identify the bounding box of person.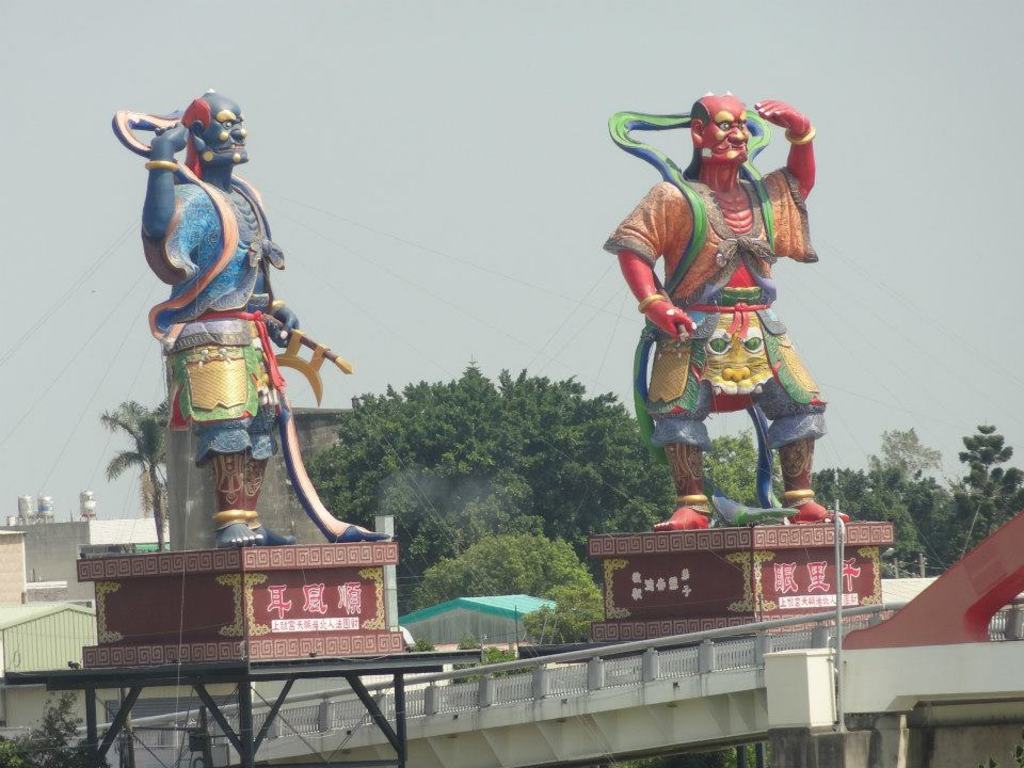
[x1=641, y1=117, x2=826, y2=537].
